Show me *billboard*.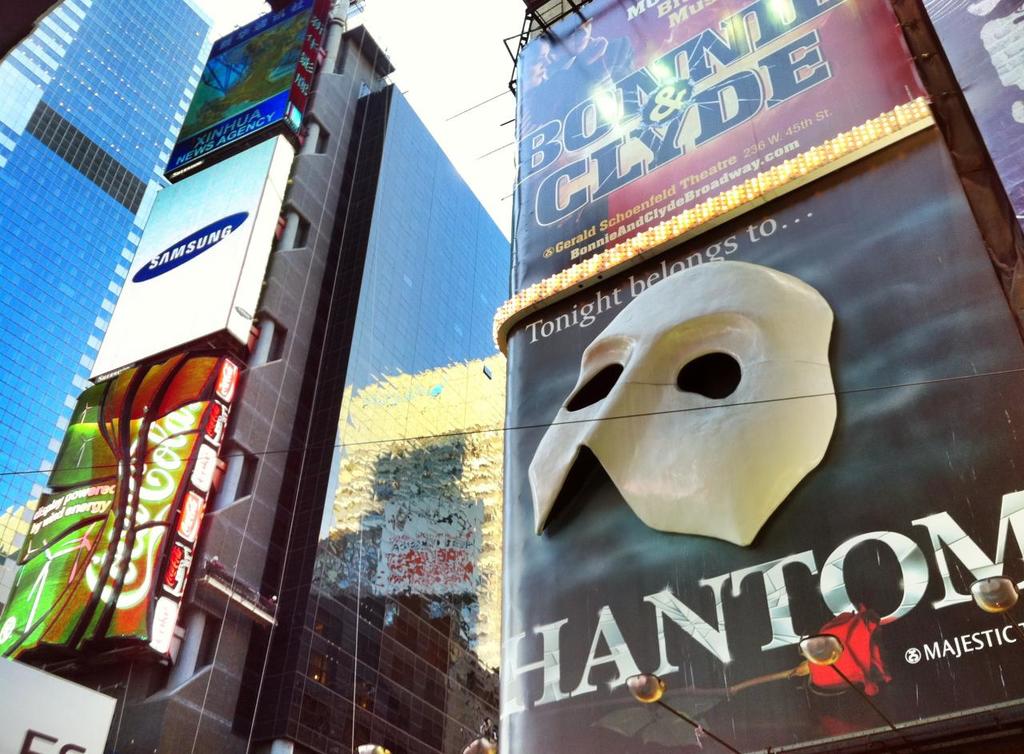
*billboard* is here: [506,0,931,301].
